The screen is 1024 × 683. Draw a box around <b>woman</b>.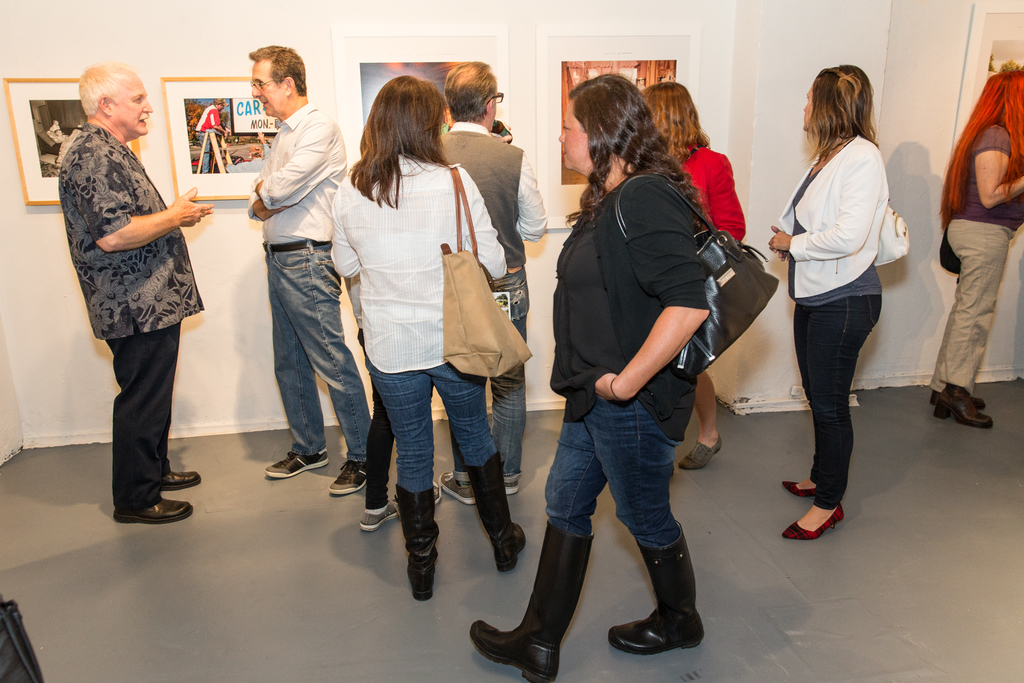
l=641, t=84, r=723, b=477.
